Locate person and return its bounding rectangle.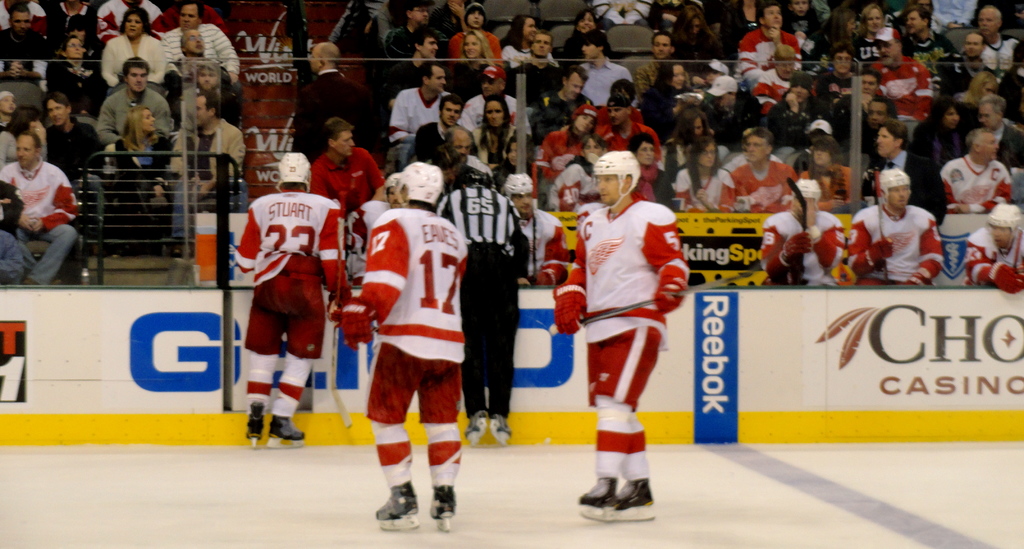
select_region(0, 125, 79, 288).
